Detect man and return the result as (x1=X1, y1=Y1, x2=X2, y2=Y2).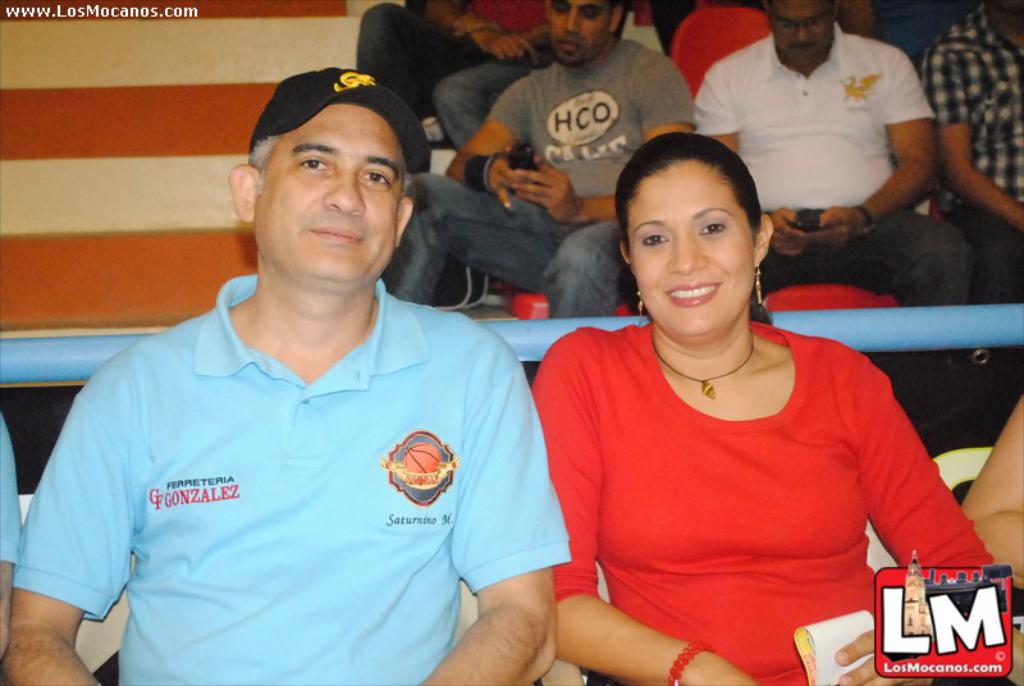
(x1=37, y1=49, x2=588, y2=683).
